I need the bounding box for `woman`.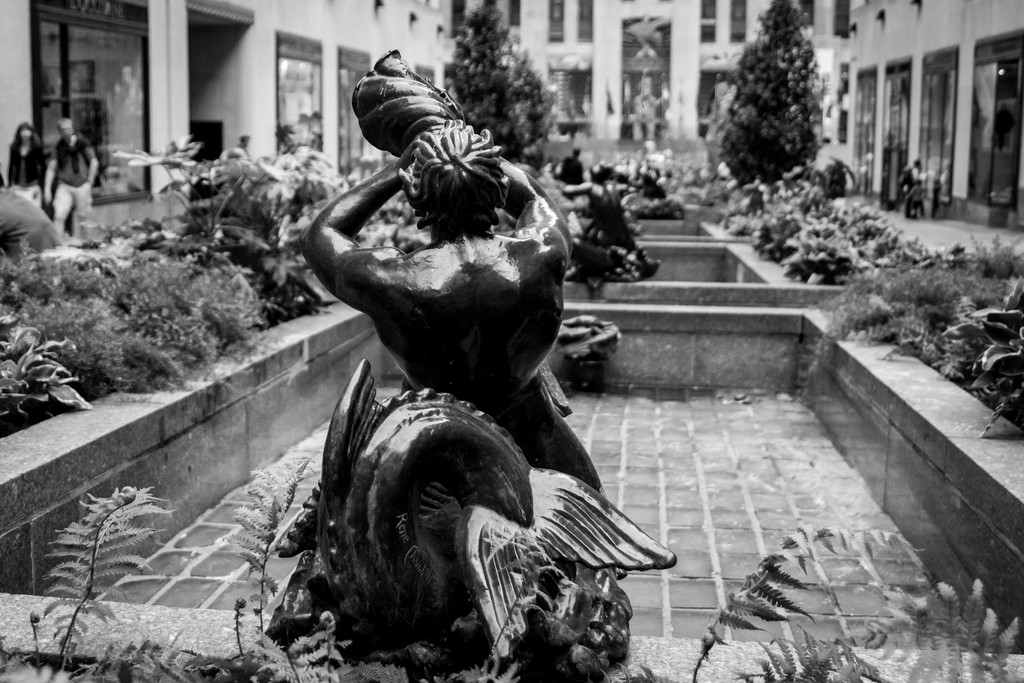
Here it is: box(13, 124, 44, 211).
